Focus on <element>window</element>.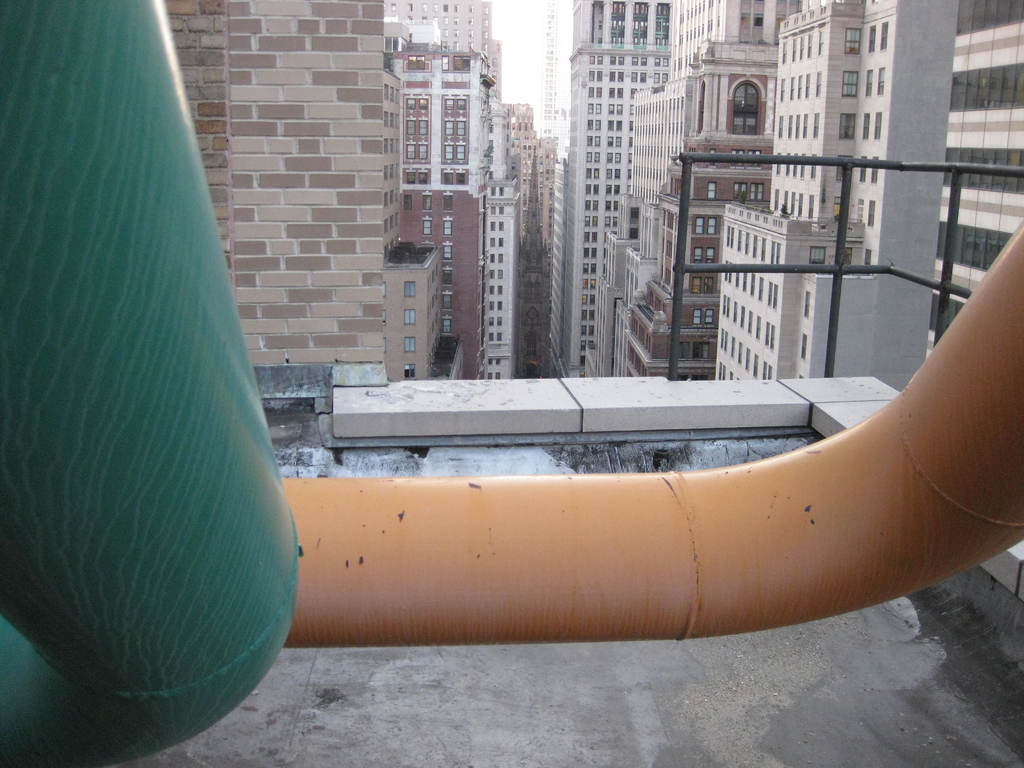
Focused at locate(405, 338, 414, 352).
